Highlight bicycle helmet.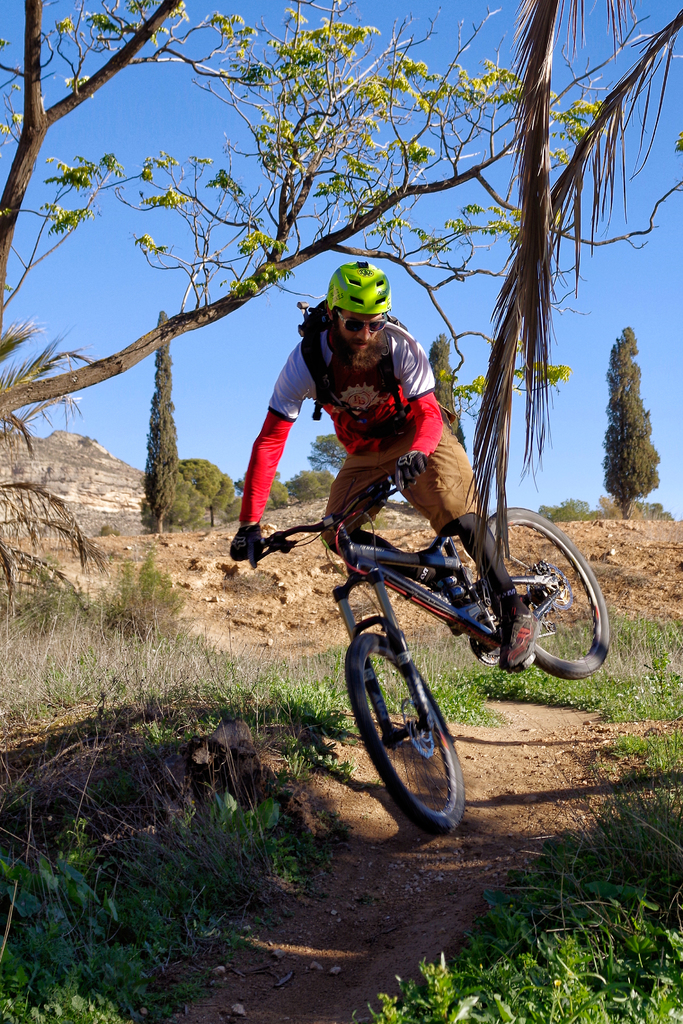
Highlighted region: Rect(327, 264, 388, 311).
